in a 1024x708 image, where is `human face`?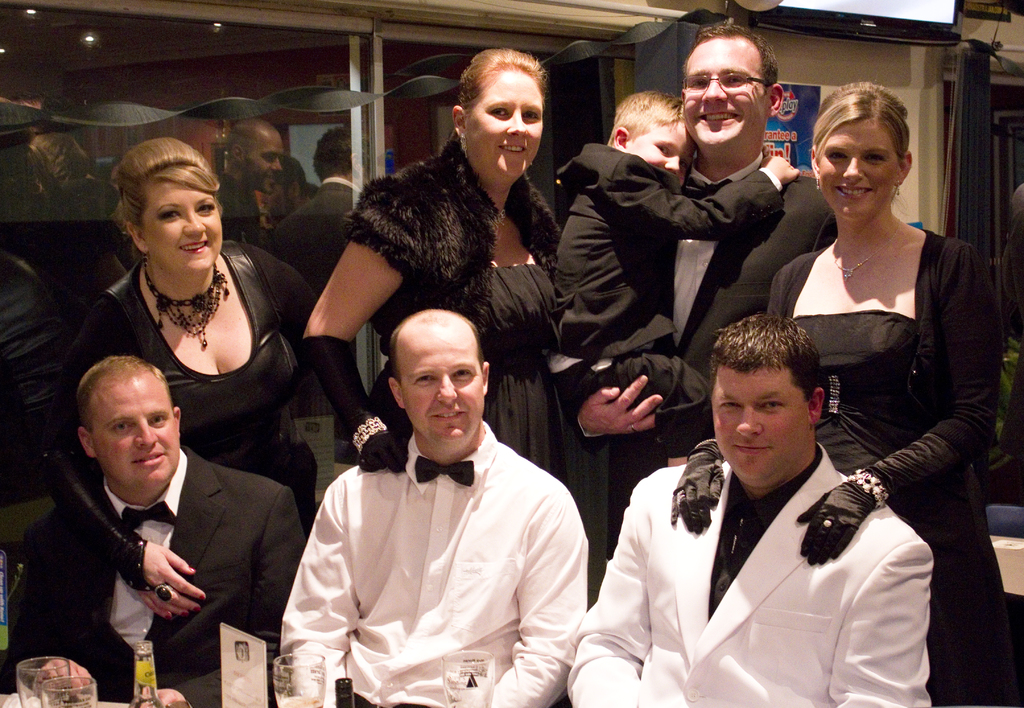
box=[241, 139, 282, 193].
